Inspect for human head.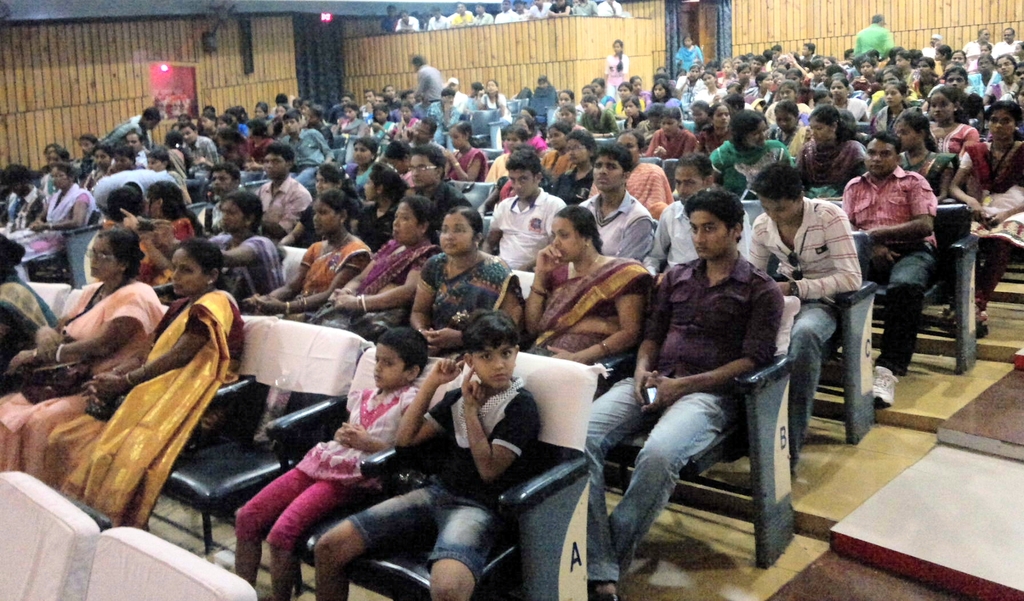
Inspection: 893:114:931:153.
